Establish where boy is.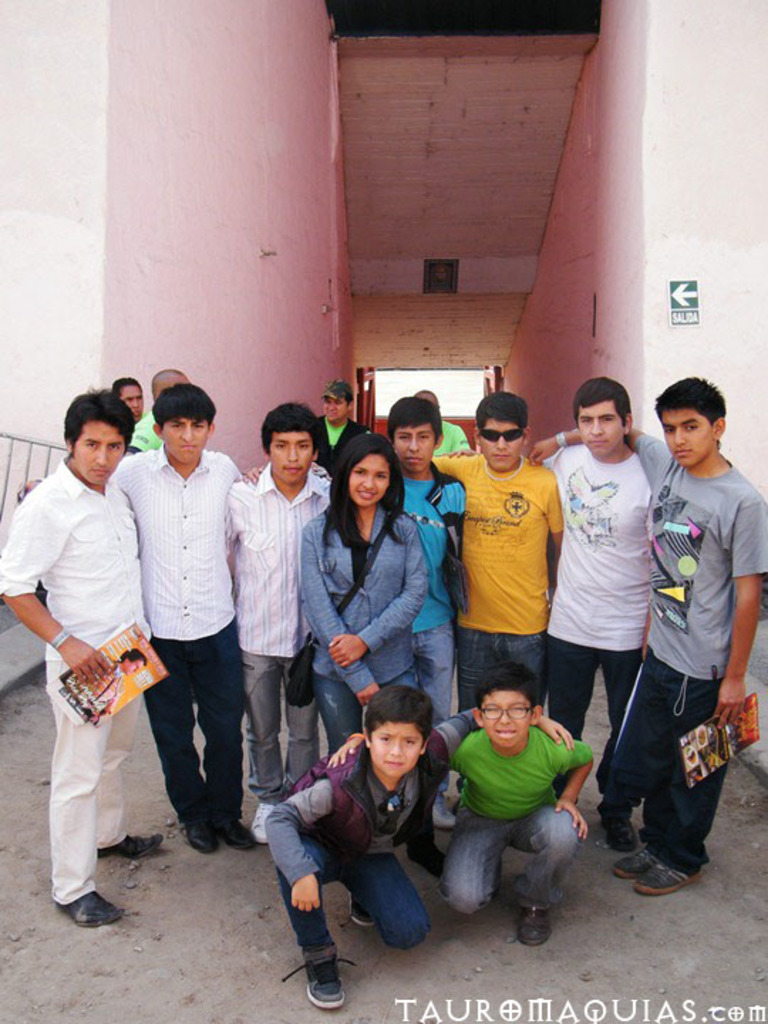
Established at bbox=(385, 397, 464, 727).
